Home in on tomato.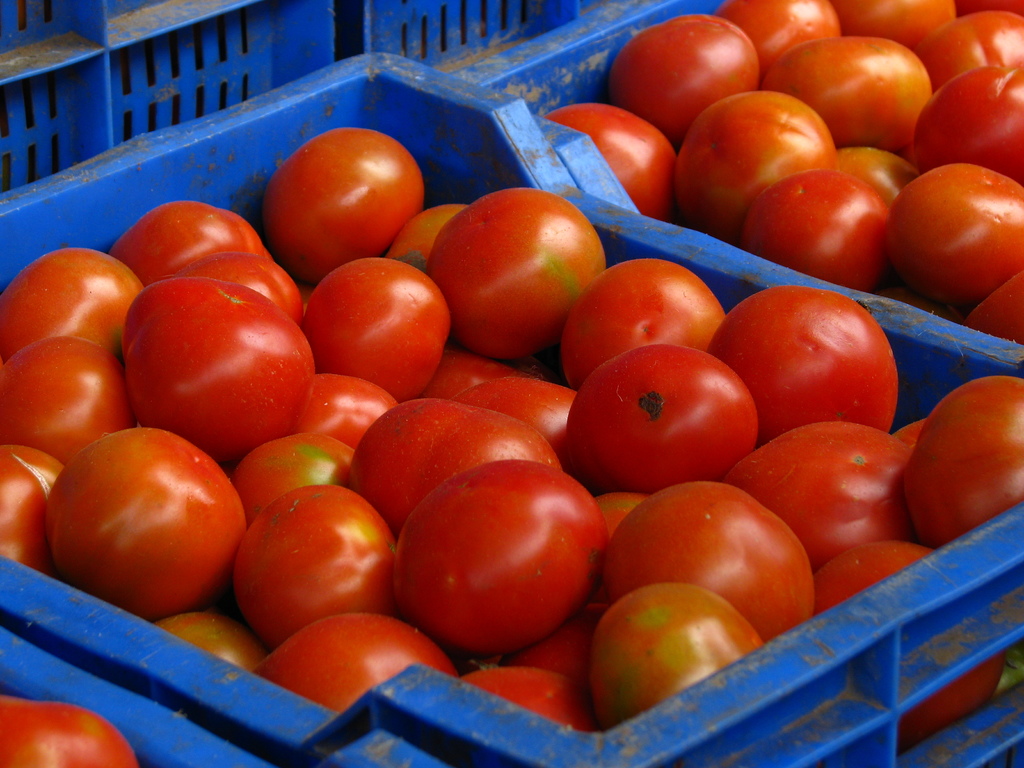
Homed in at box(559, 342, 764, 494).
